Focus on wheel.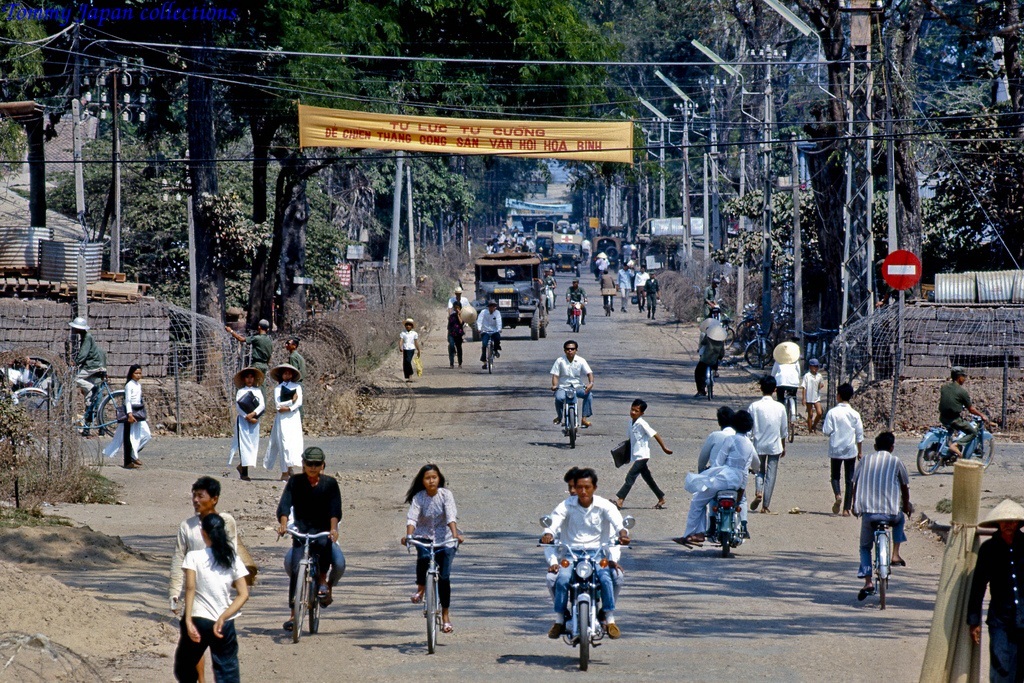
Focused at 745,339,774,367.
